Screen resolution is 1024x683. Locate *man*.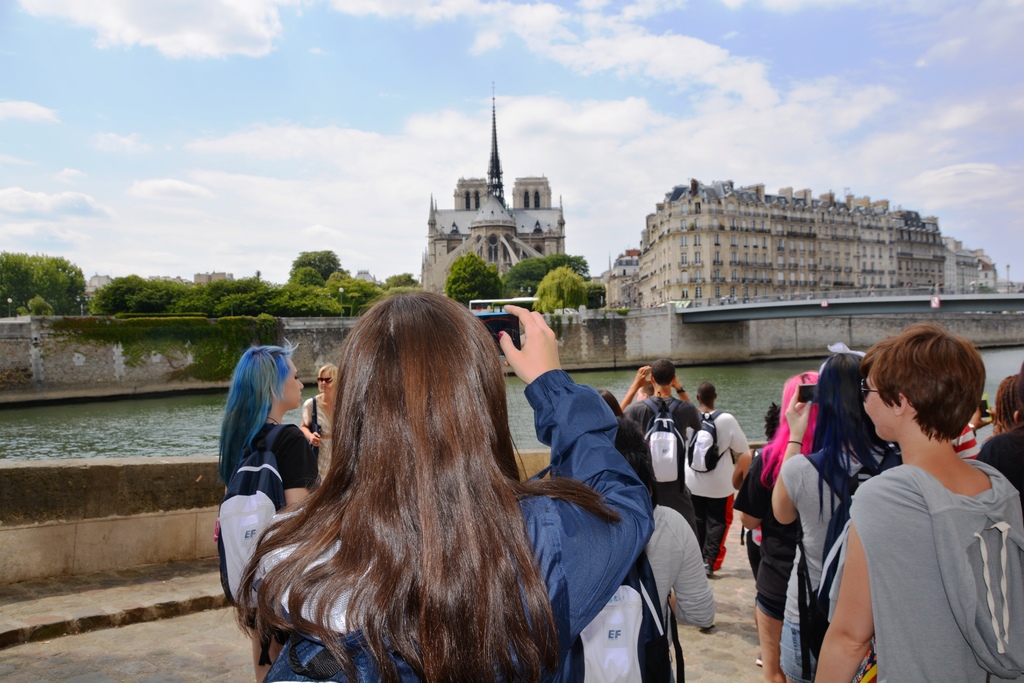
(x1=636, y1=381, x2=653, y2=404).
